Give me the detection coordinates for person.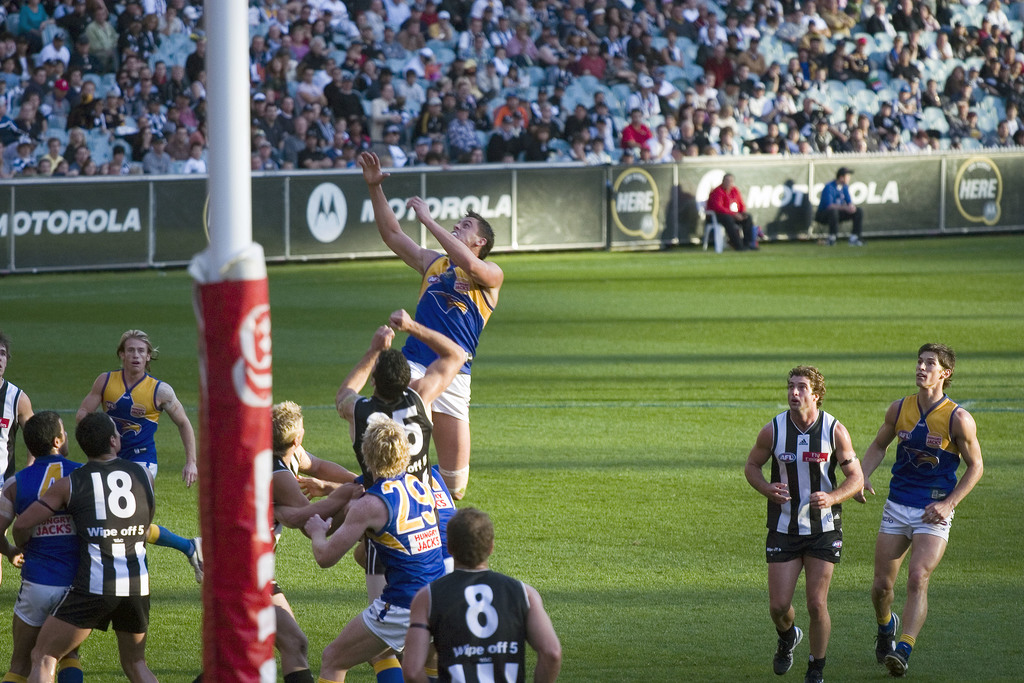
box(0, 335, 40, 531).
